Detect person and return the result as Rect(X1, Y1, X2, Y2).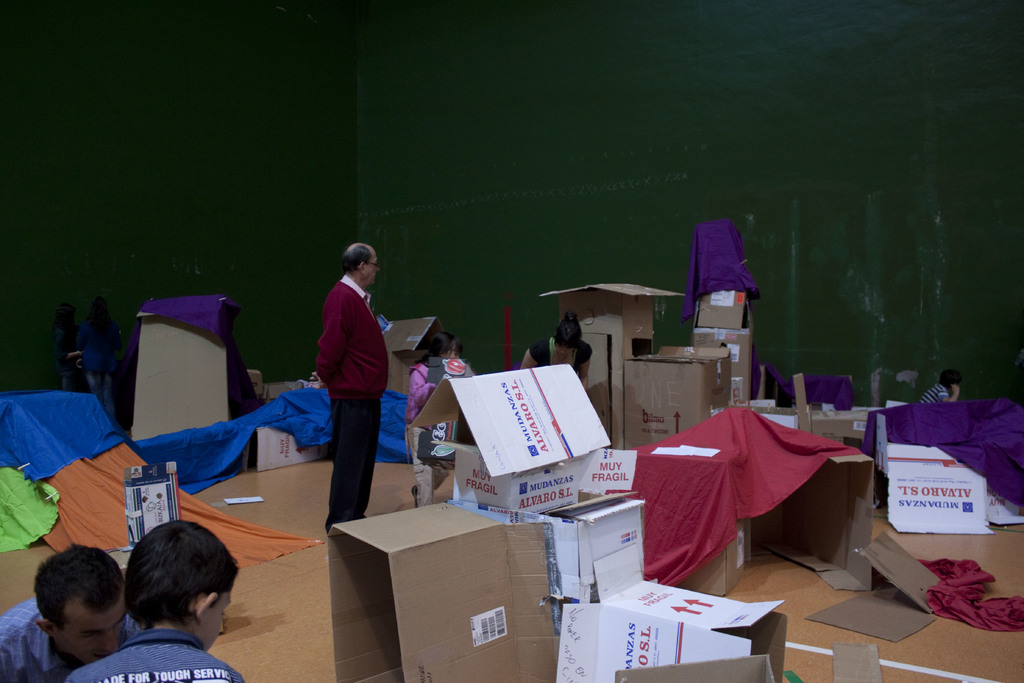
Rect(405, 329, 475, 504).
